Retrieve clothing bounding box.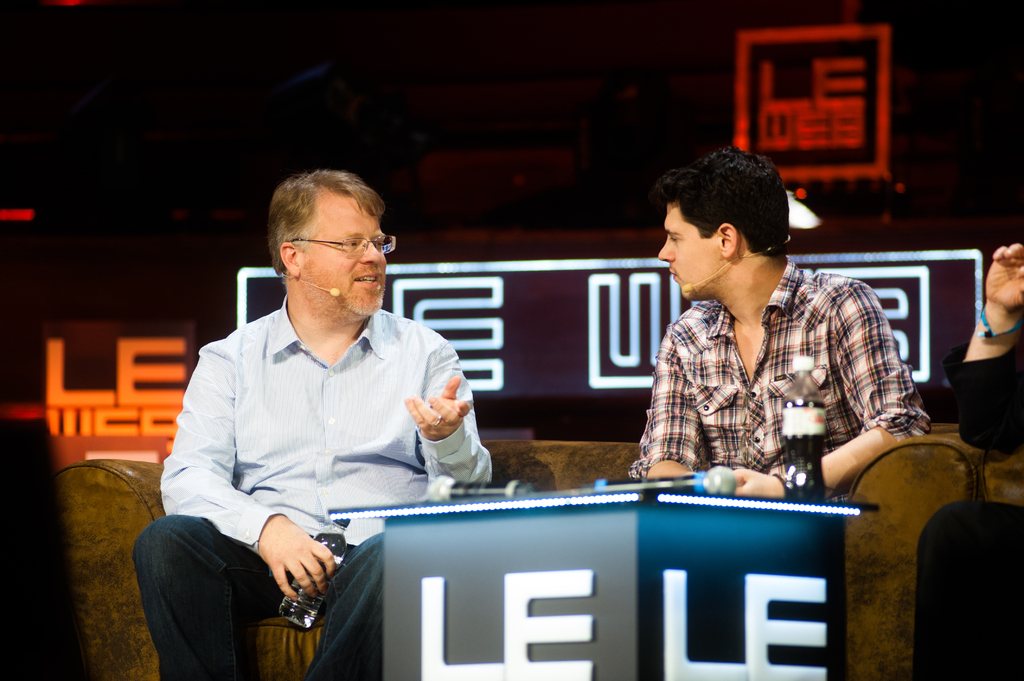
Bounding box: l=613, t=231, r=932, b=501.
